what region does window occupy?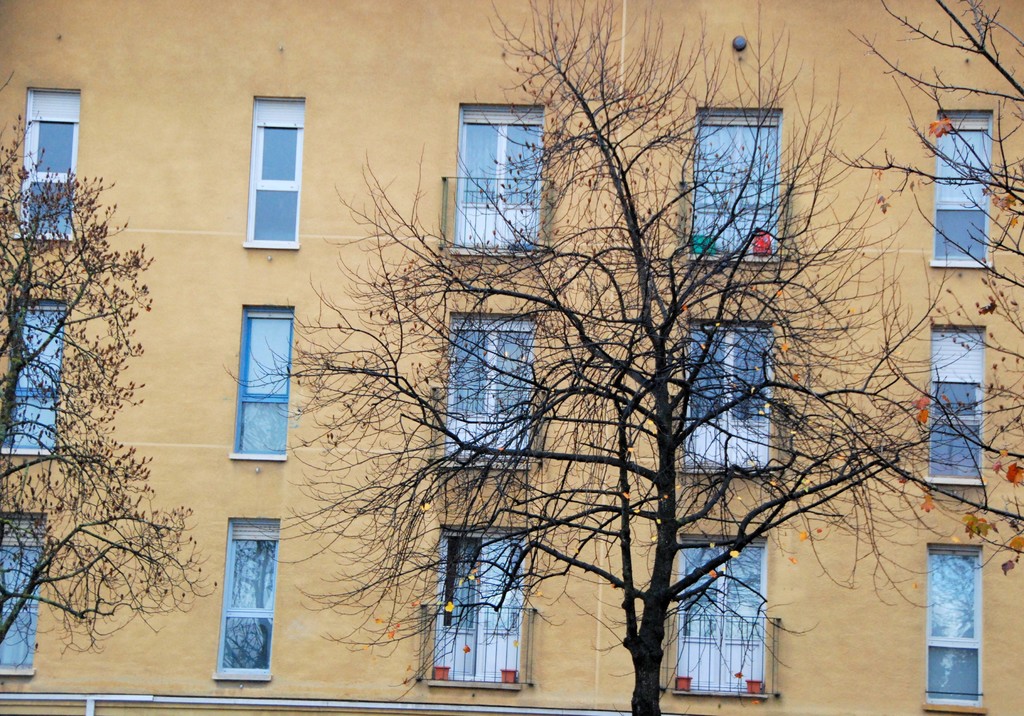
x1=0 y1=513 x2=46 y2=676.
